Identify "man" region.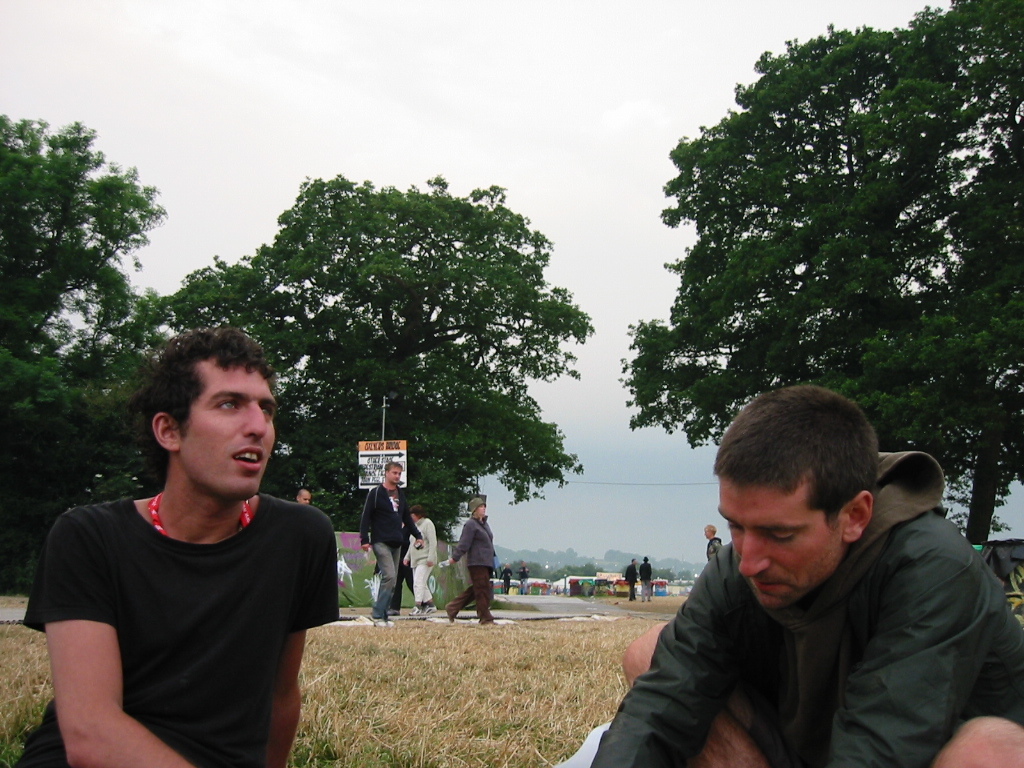
Region: (x1=586, y1=386, x2=1023, y2=767).
